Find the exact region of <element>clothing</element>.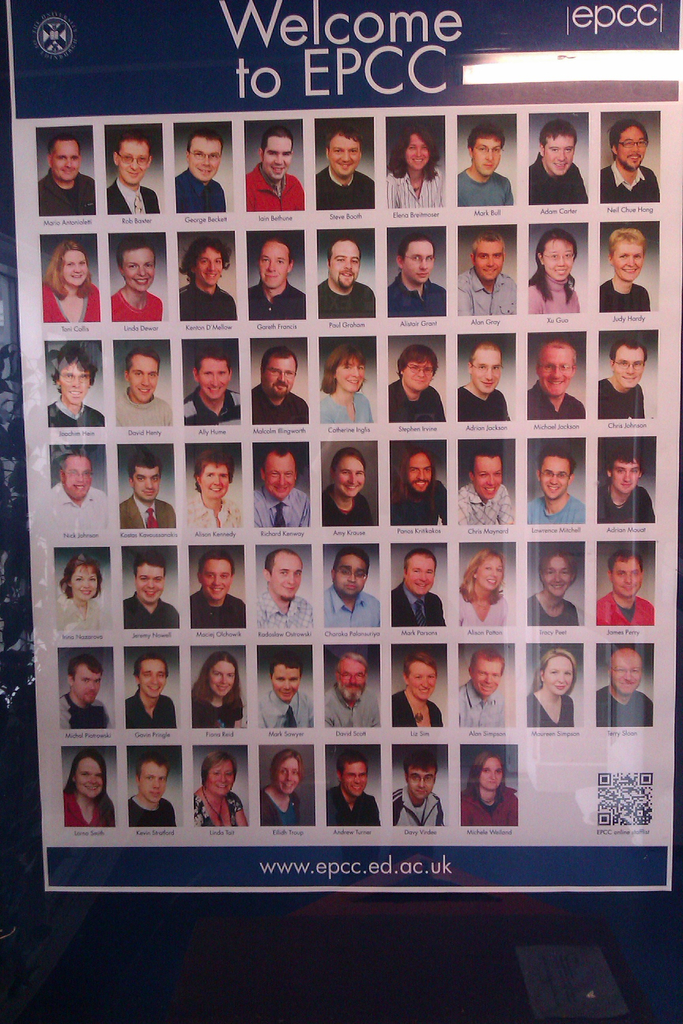
Exact region: crop(190, 699, 244, 729).
